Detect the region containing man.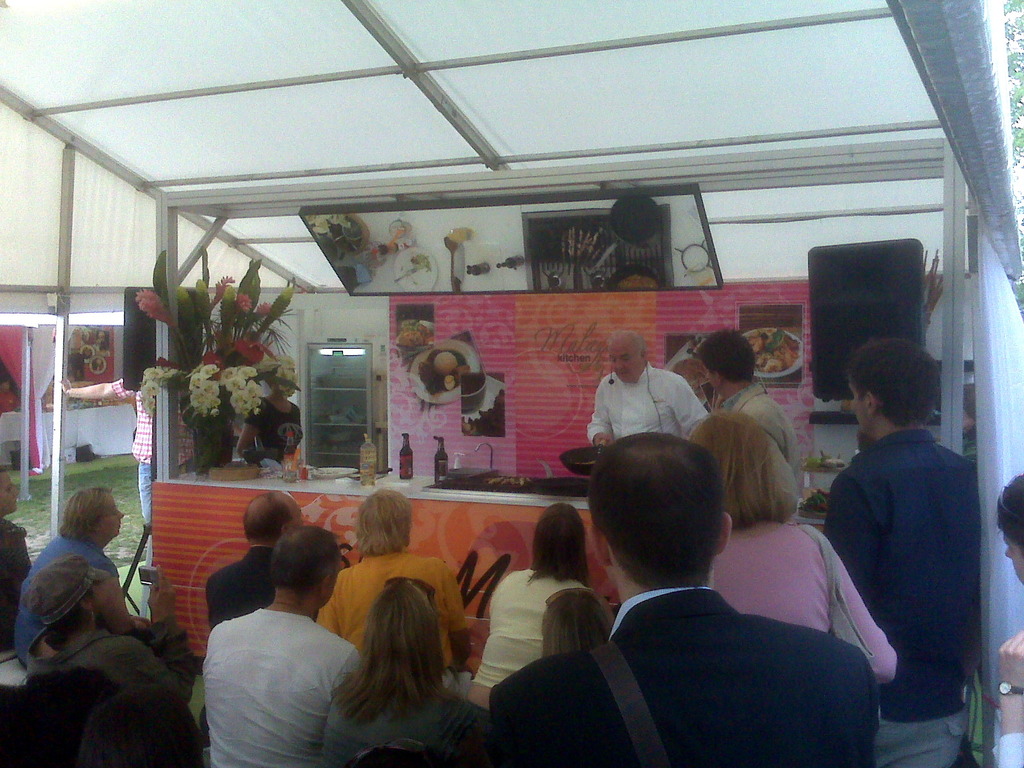
crop(817, 336, 984, 767).
